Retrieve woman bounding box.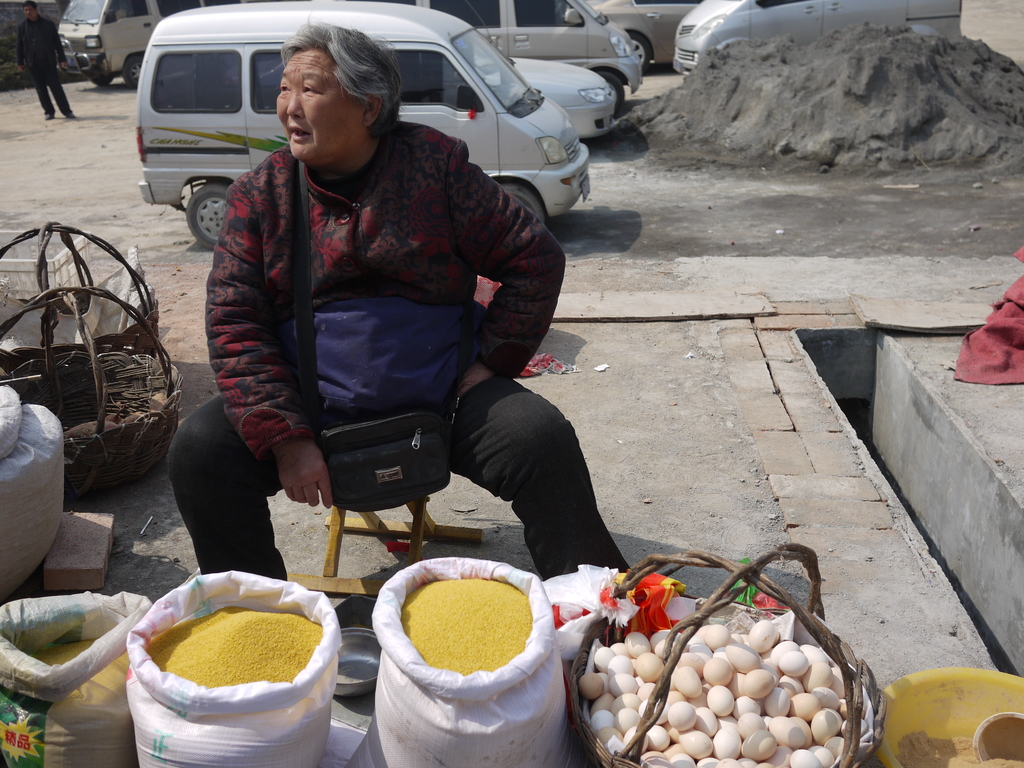
Bounding box: 173/0/581/634.
